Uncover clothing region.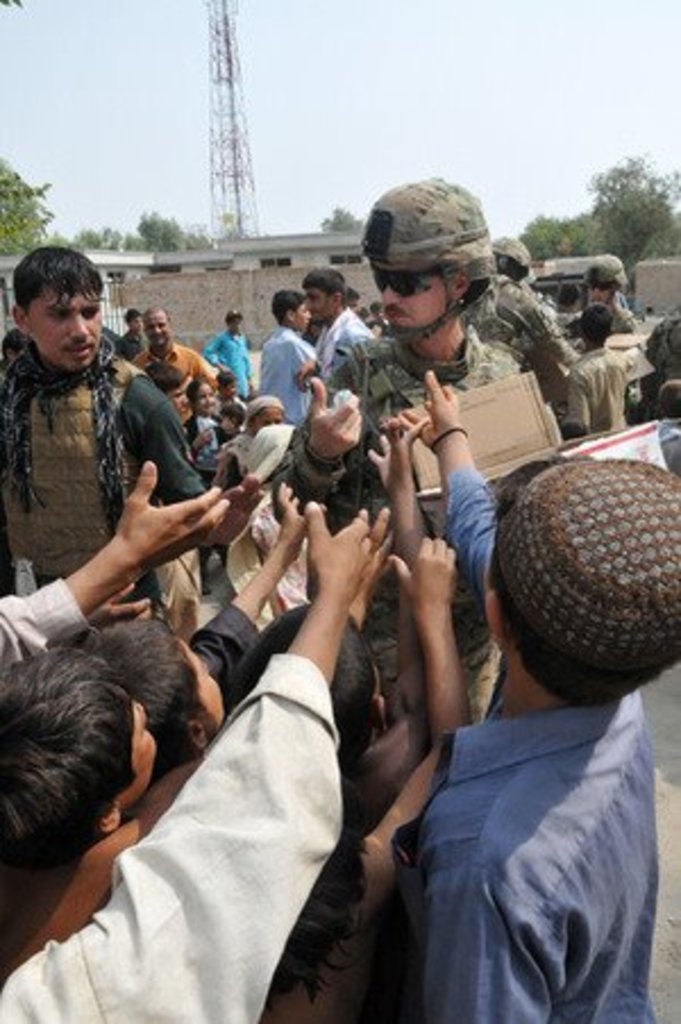
Uncovered: bbox=(0, 574, 86, 677).
